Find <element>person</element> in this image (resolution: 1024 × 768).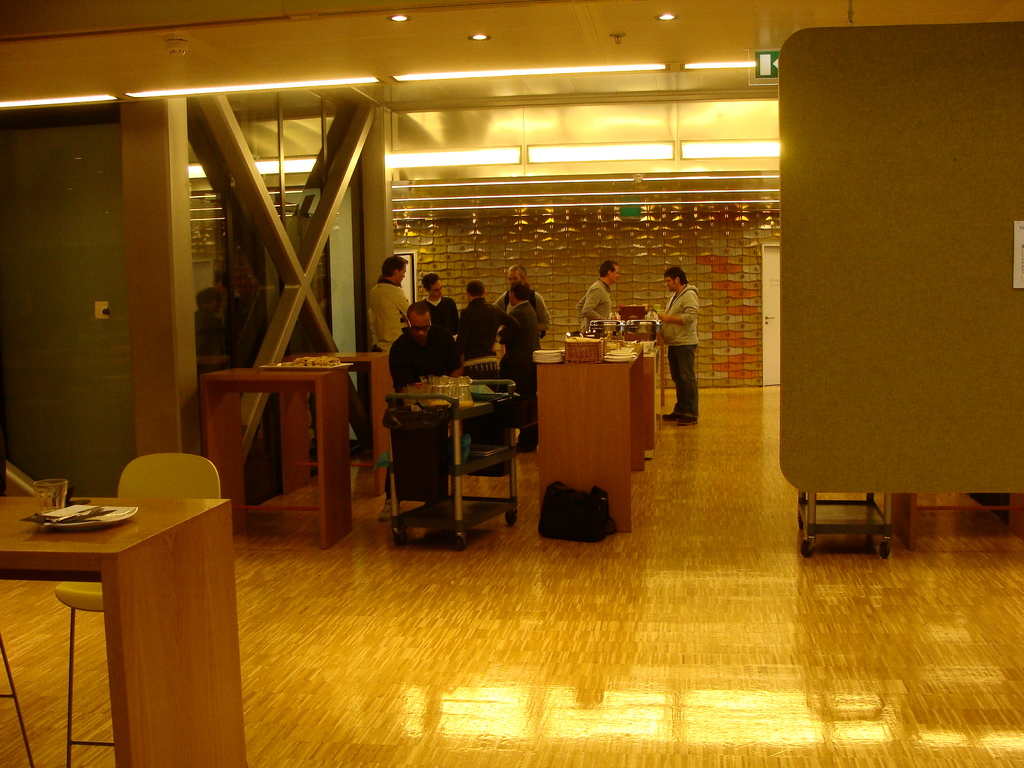
crop(650, 252, 711, 431).
